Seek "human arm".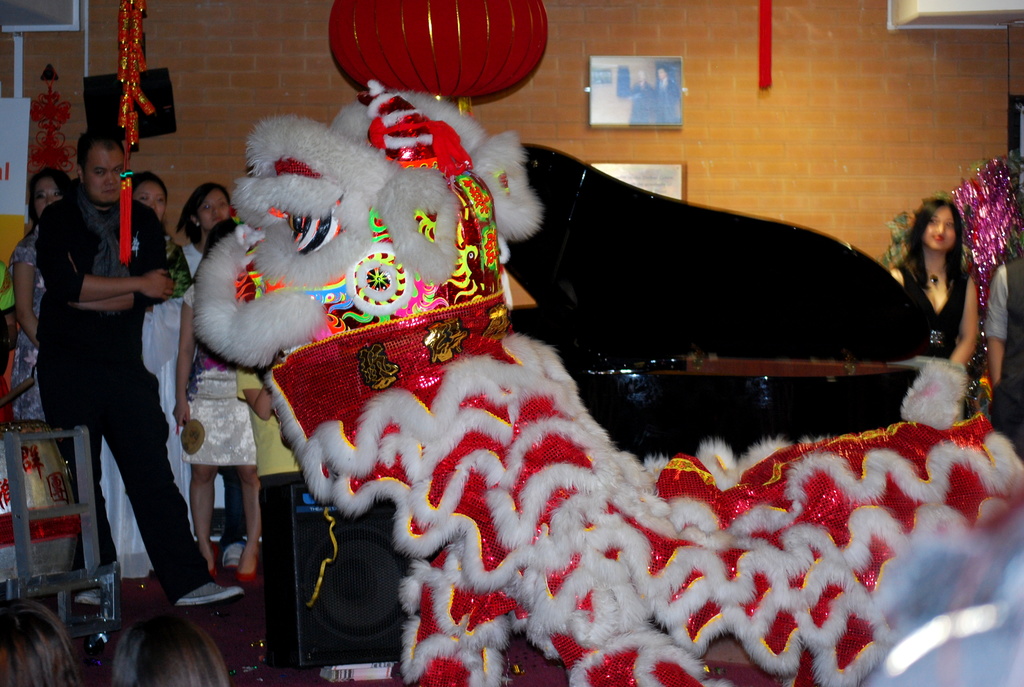
{"left": 0, "top": 262, "right": 16, "bottom": 376}.
